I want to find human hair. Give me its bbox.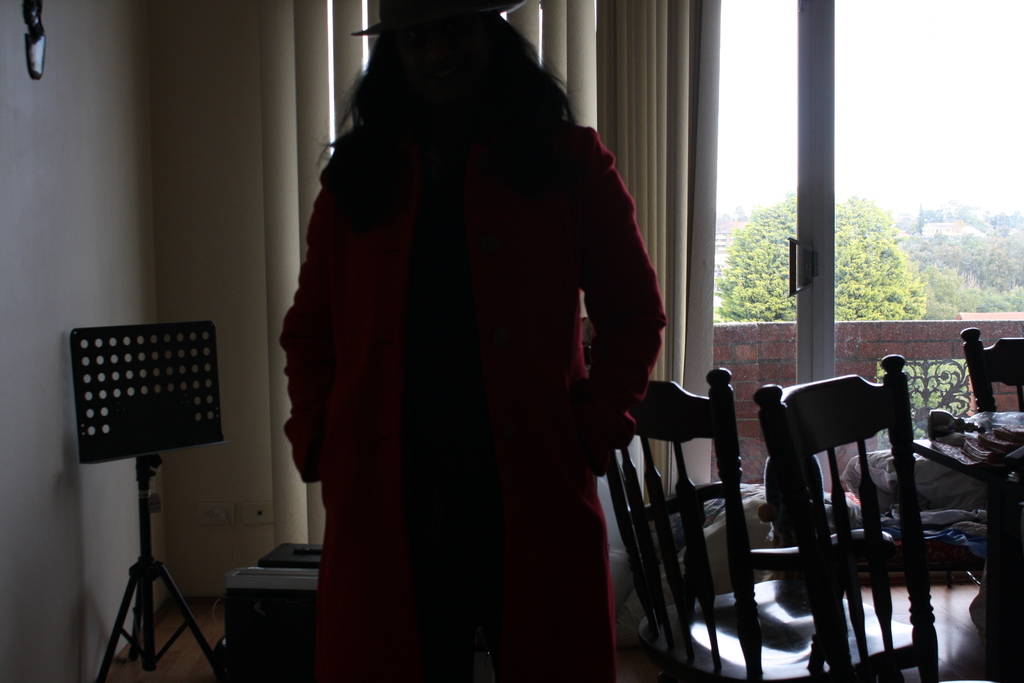
bbox(341, 16, 582, 176).
